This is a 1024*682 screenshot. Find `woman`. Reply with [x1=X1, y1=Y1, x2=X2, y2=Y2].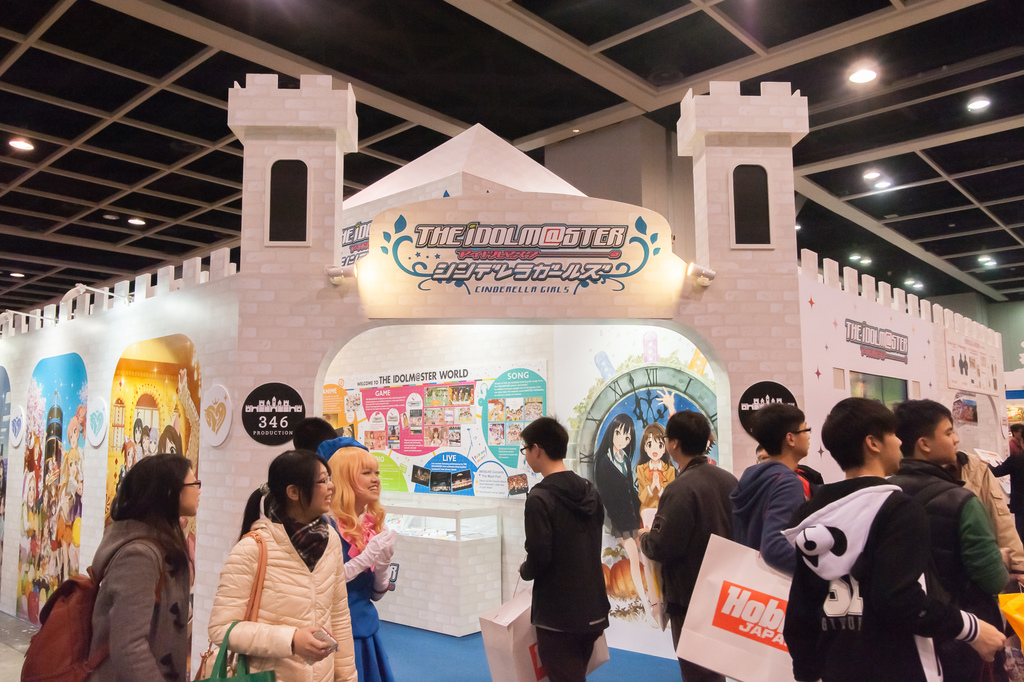
[x1=118, y1=437, x2=138, y2=489].
